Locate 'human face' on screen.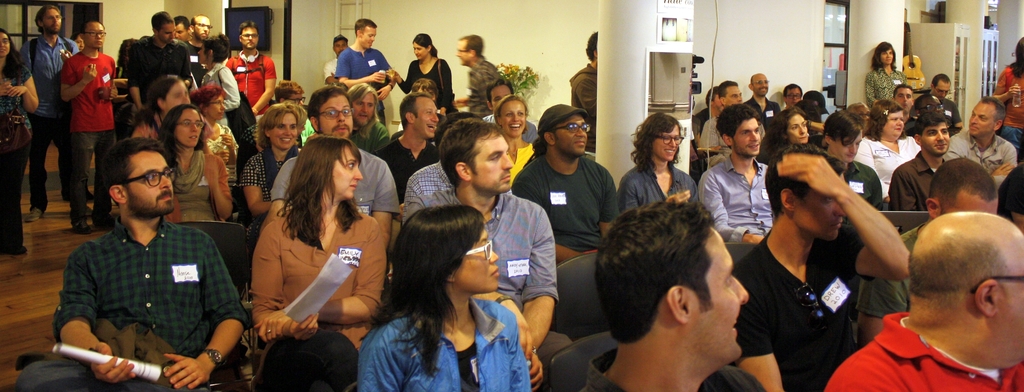
On screen at box=[416, 100, 441, 137].
